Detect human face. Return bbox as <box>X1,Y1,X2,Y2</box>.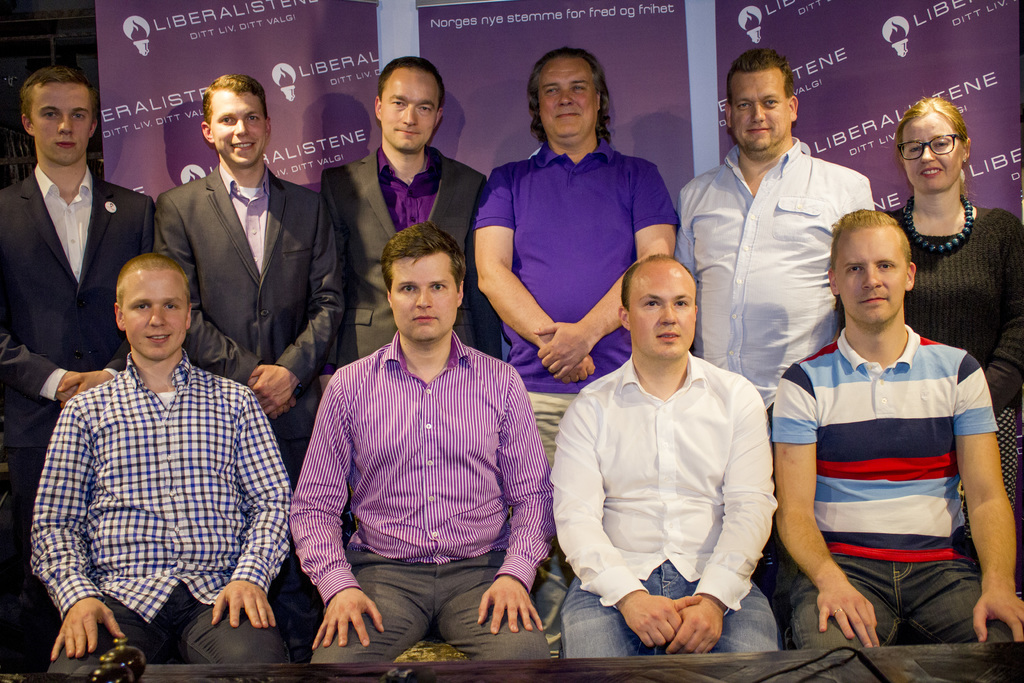
<box>31,84,93,164</box>.
